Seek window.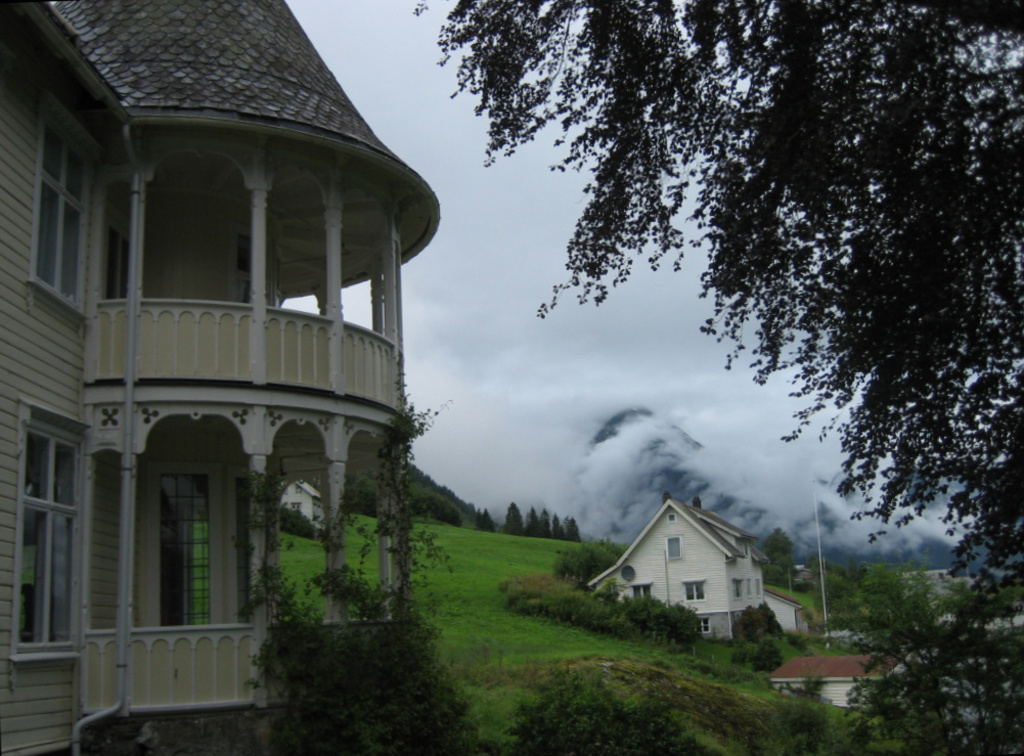
bbox=[110, 417, 228, 675].
